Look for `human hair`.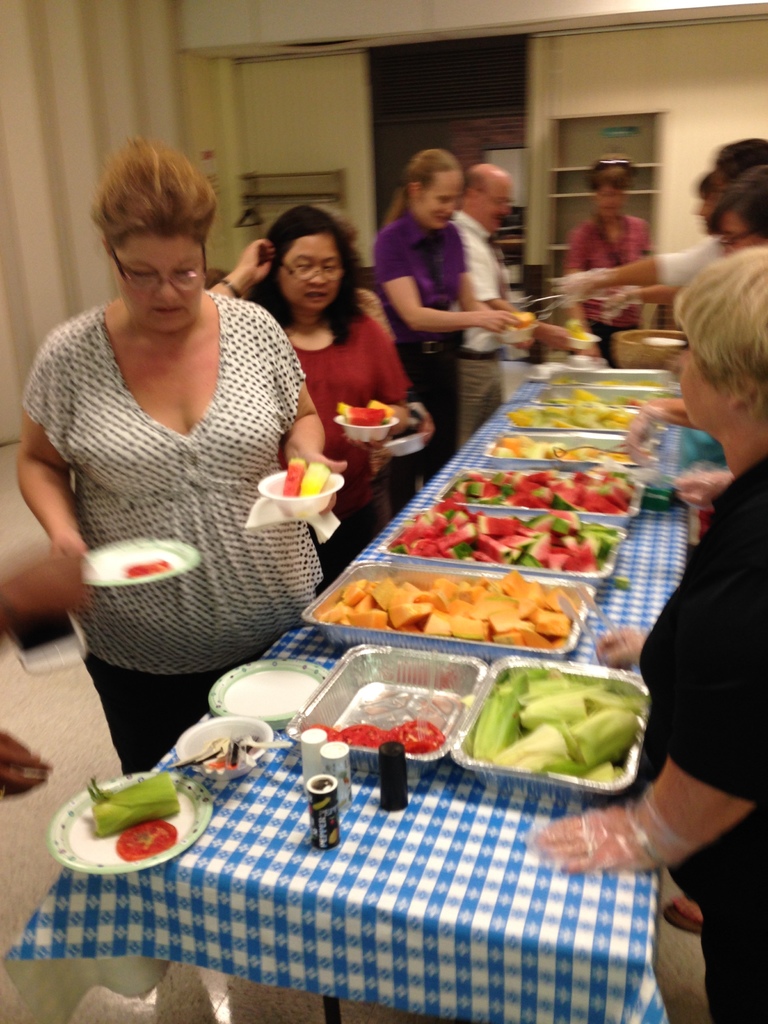
Found: {"left": 244, "top": 200, "right": 366, "bottom": 323}.
